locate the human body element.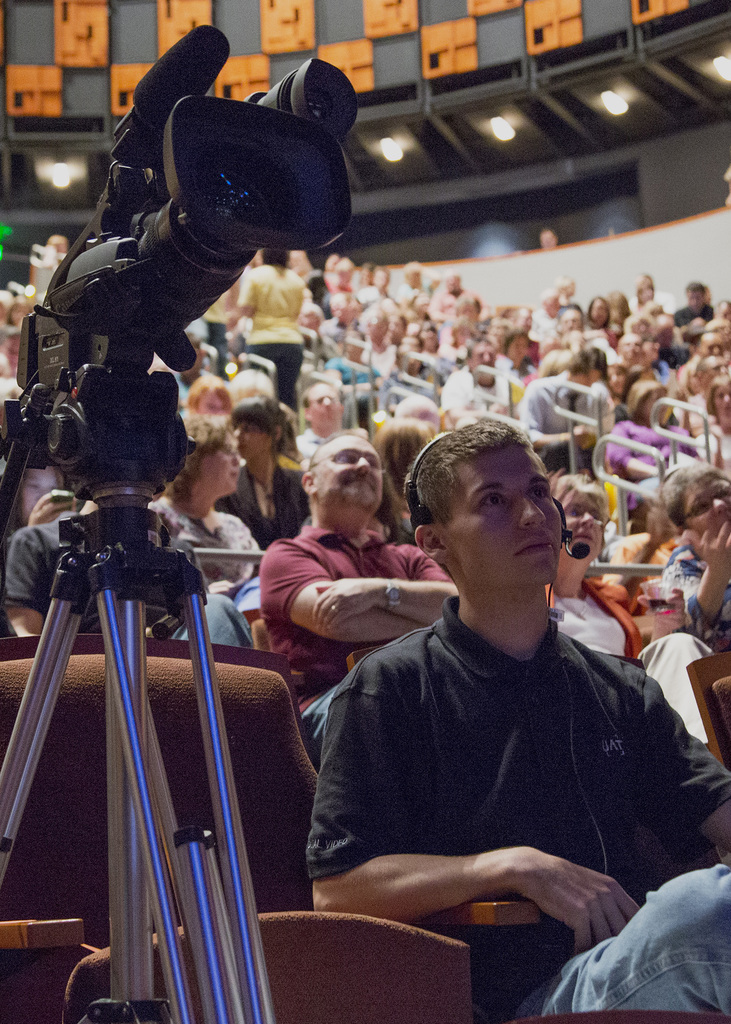
Element bbox: [151, 420, 262, 657].
